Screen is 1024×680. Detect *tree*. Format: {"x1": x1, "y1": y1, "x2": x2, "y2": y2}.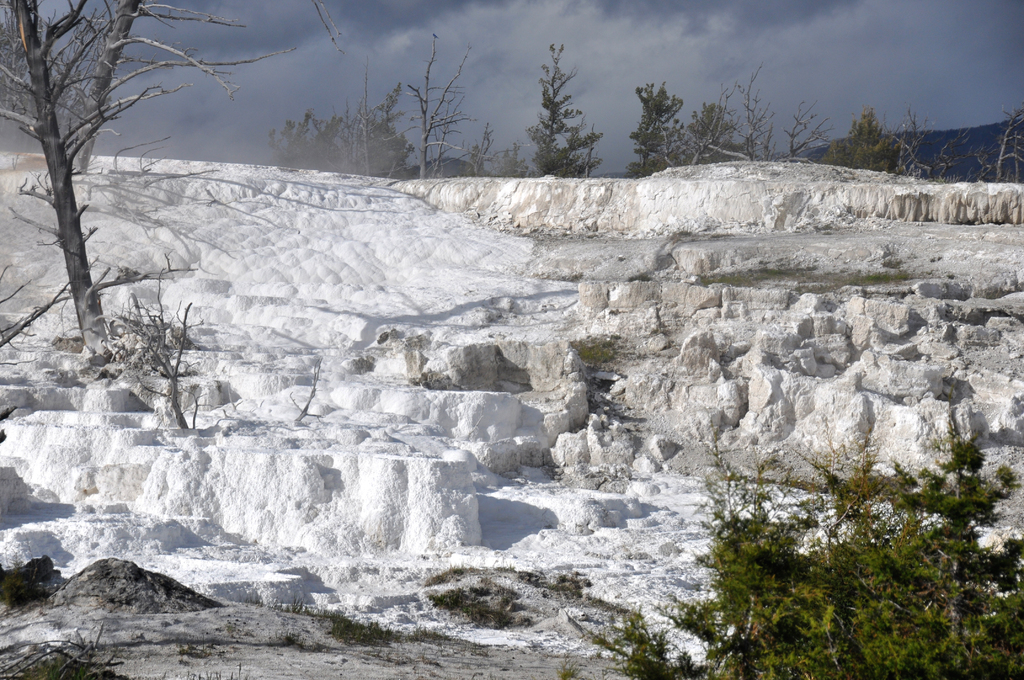
{"x1": 457, "y1": 117, "x2": 486, "y2": 177}.
